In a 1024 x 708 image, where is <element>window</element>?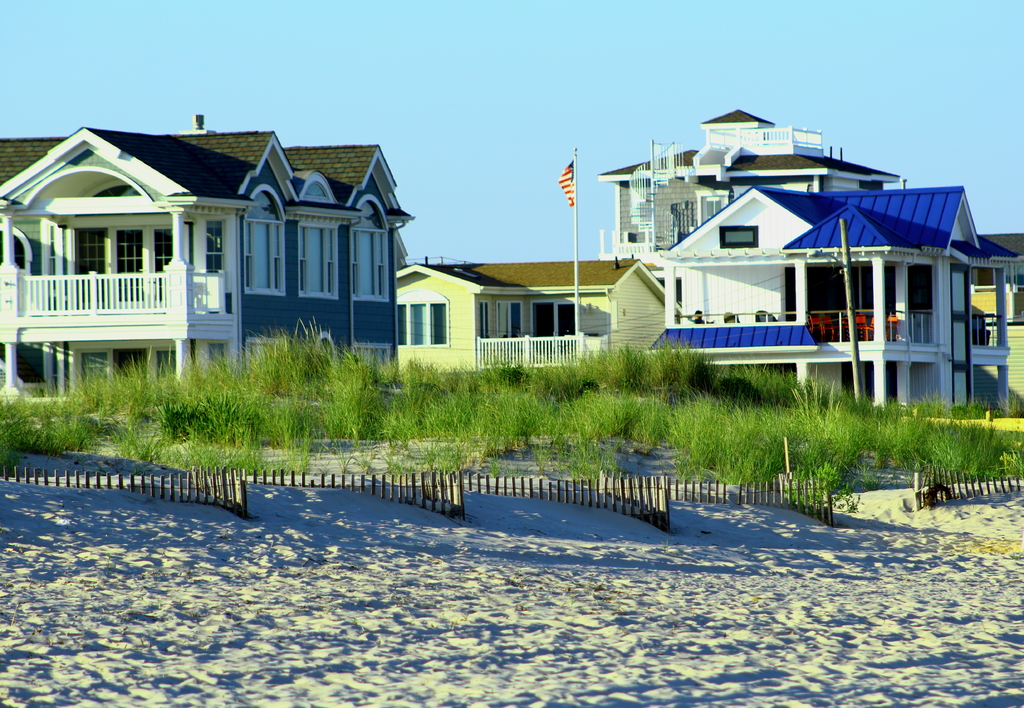
region(394, 285, 450, 347).
